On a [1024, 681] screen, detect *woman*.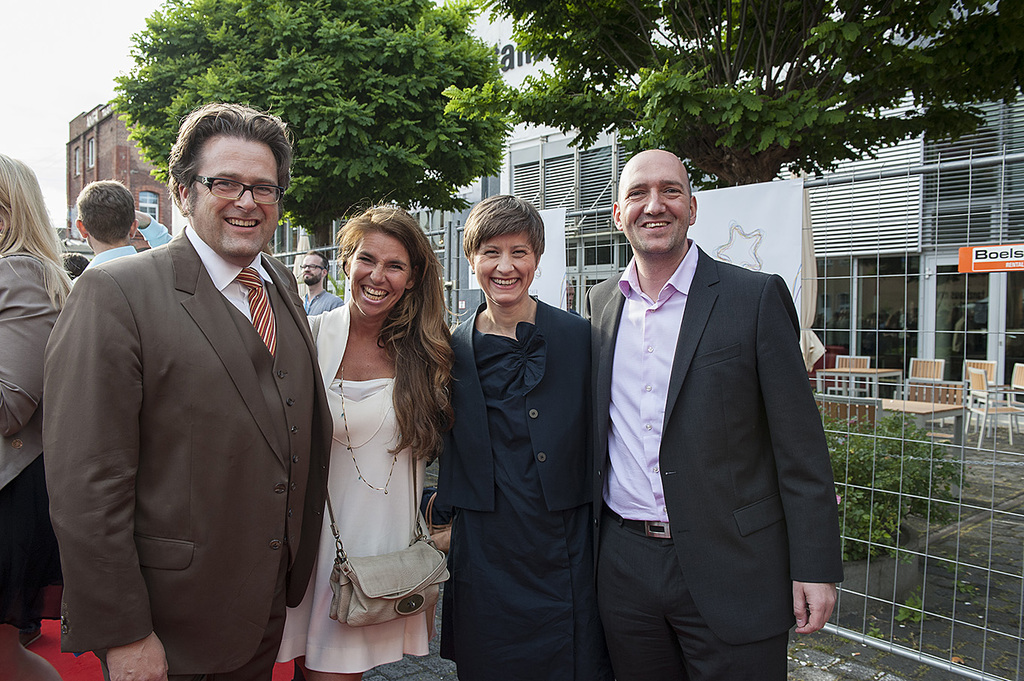
x1=0 y1=150 x2=75 y2=622.
